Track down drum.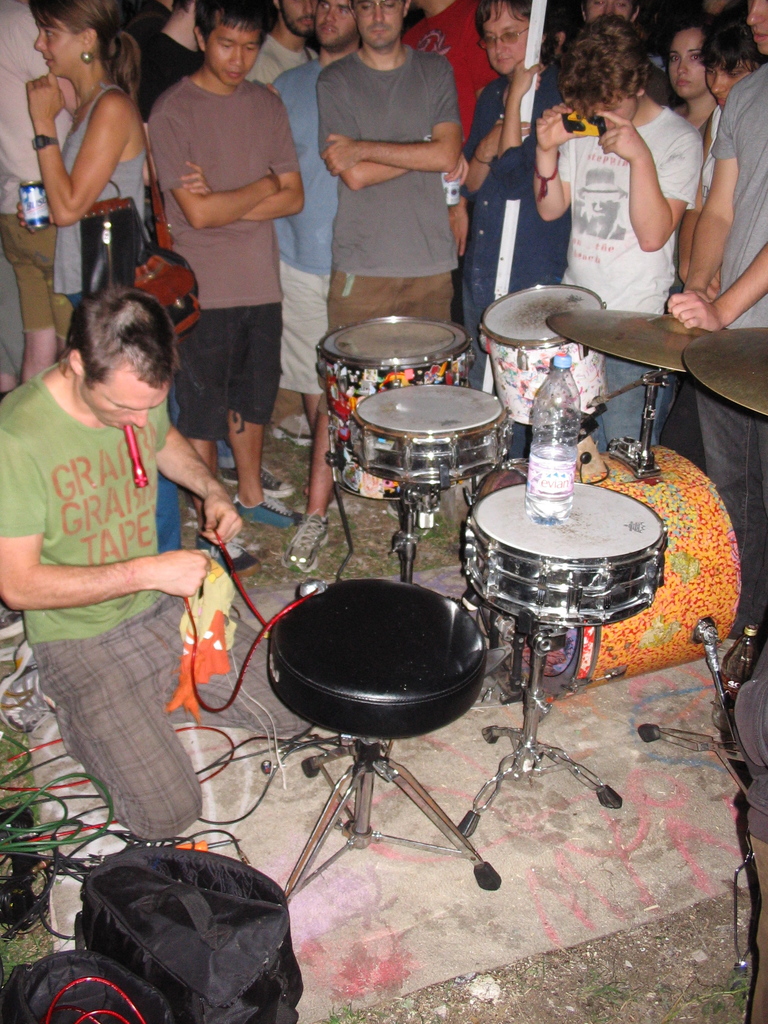
Tracked to (459,481,674,629).
